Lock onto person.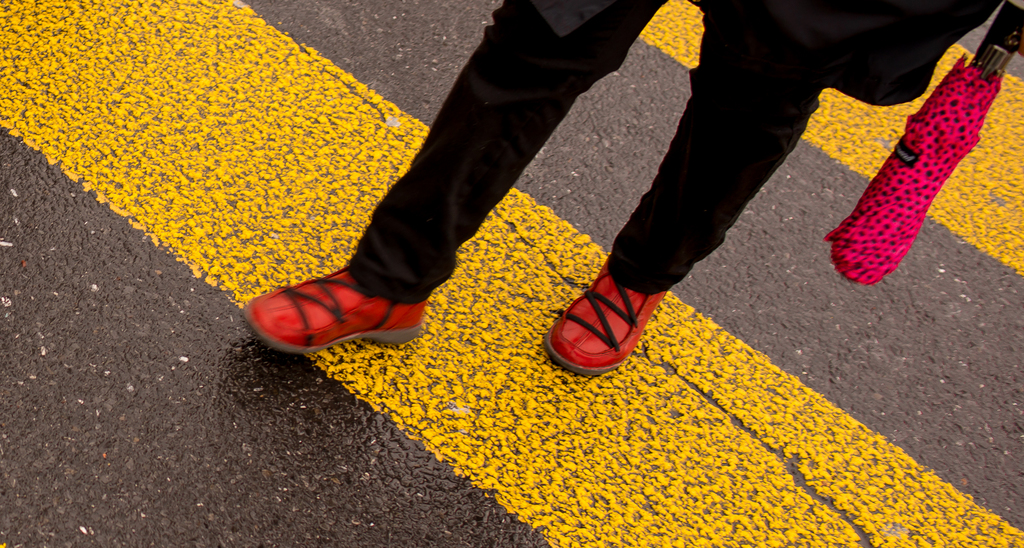
Locked: region(207, 0, 998, 378).
